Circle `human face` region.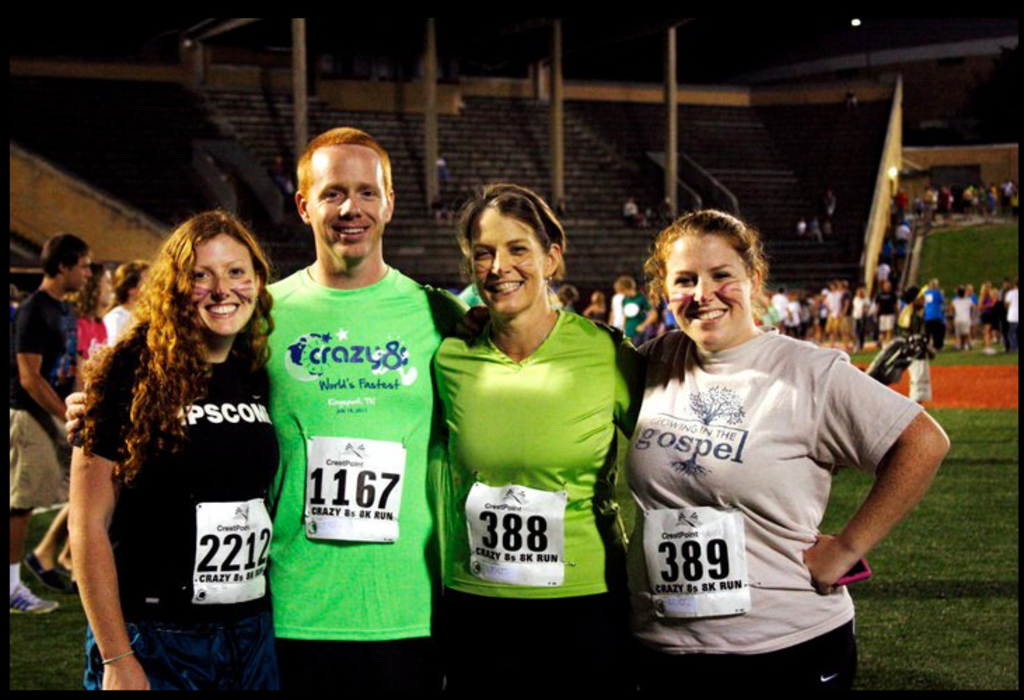
Region: 42:242:90:294.
